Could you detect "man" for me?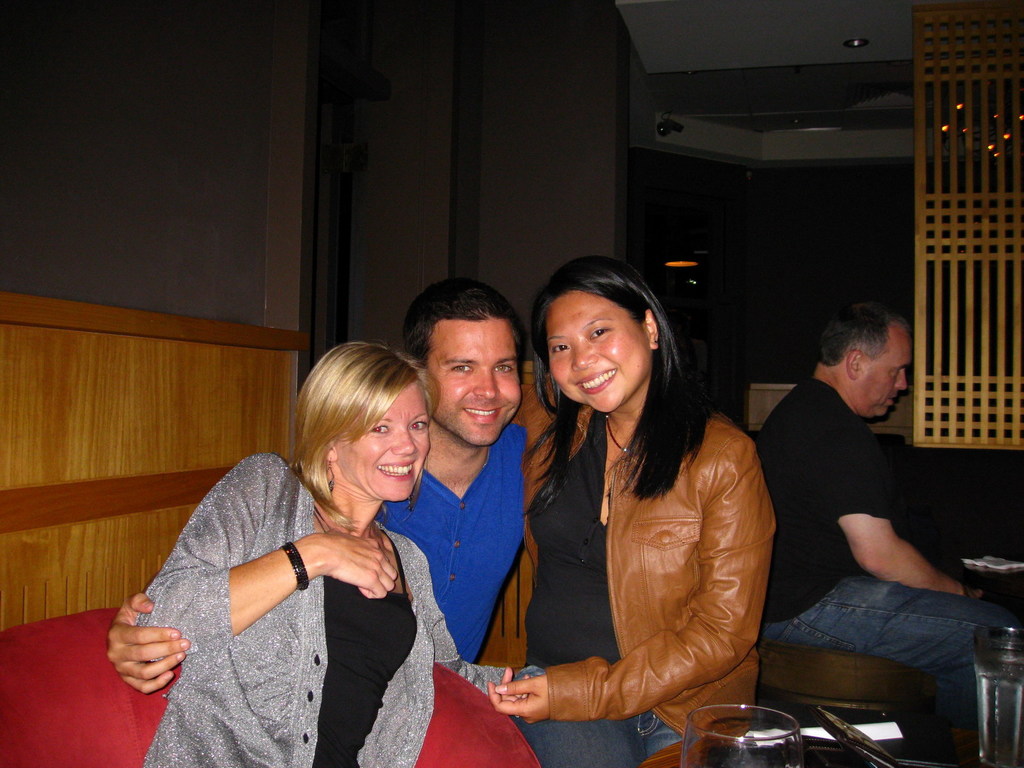
Detection result: locate(100, 281, 547, 709).
